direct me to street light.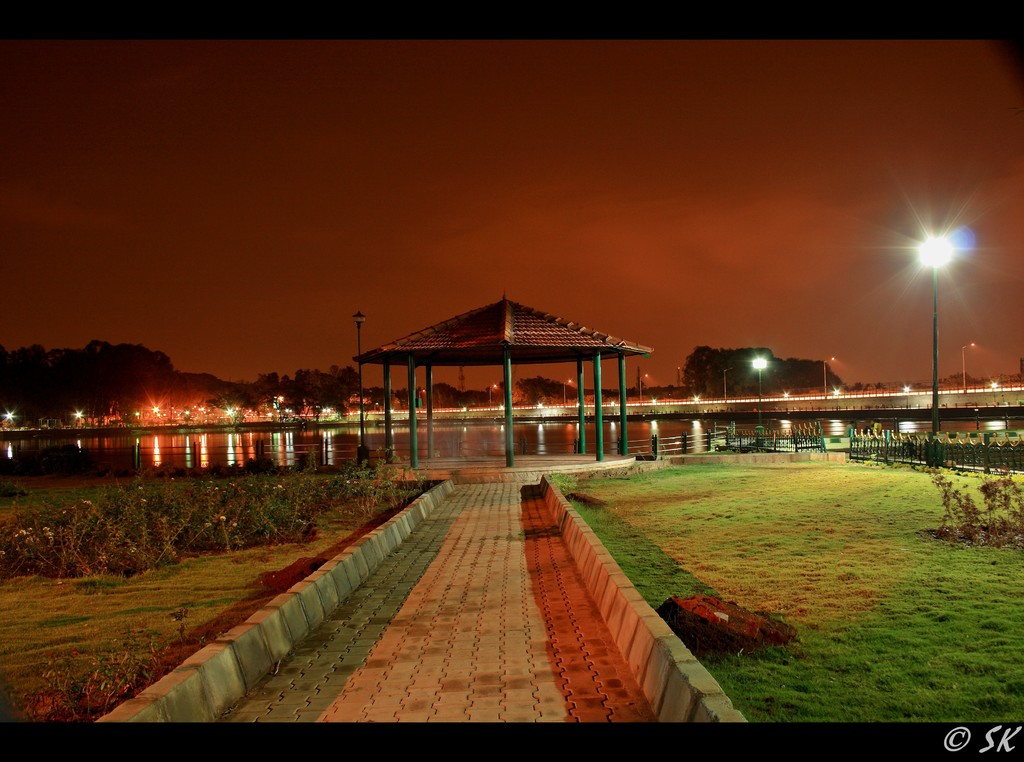
Direction: bbox=(958, 339, 978, 391).
